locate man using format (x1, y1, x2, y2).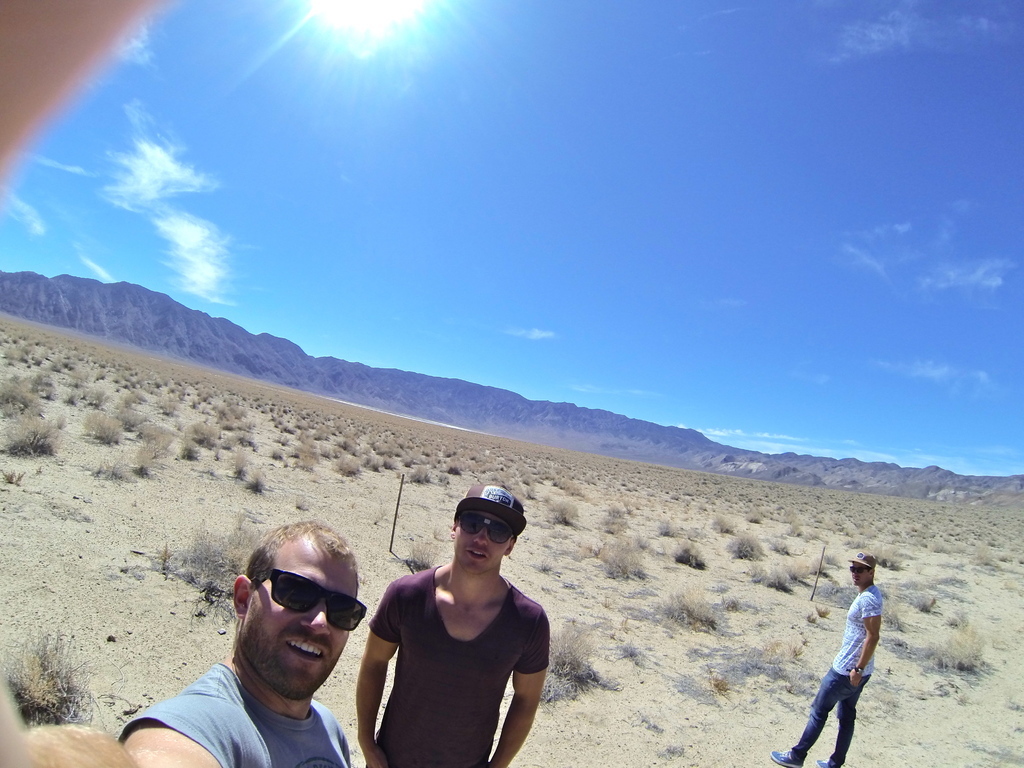
(772, 551, 886, 767).
